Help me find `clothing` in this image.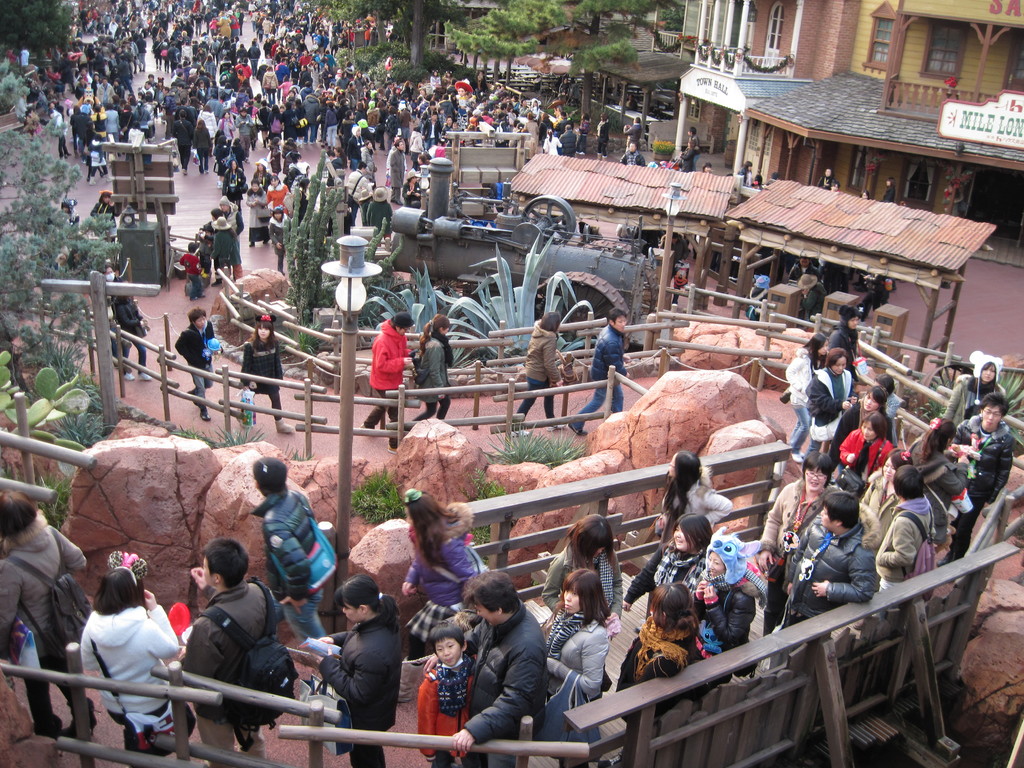
Found it: (left=691, top=135, right=701, bottom=154).
